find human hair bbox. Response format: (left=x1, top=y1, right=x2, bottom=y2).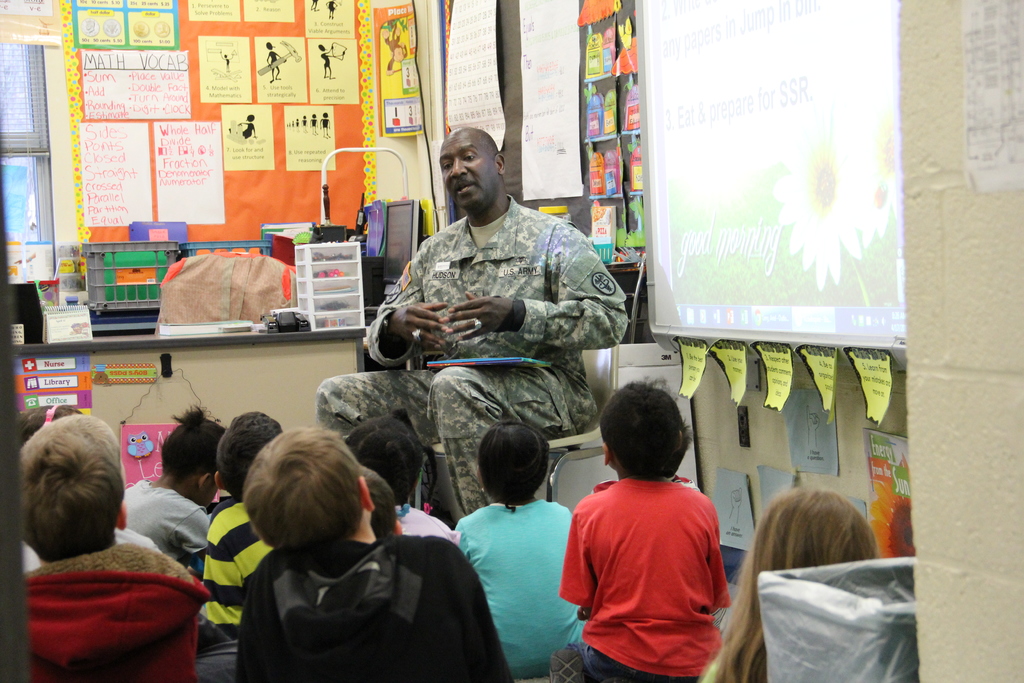
(left=356, top=465, right=396, bottom=542).
